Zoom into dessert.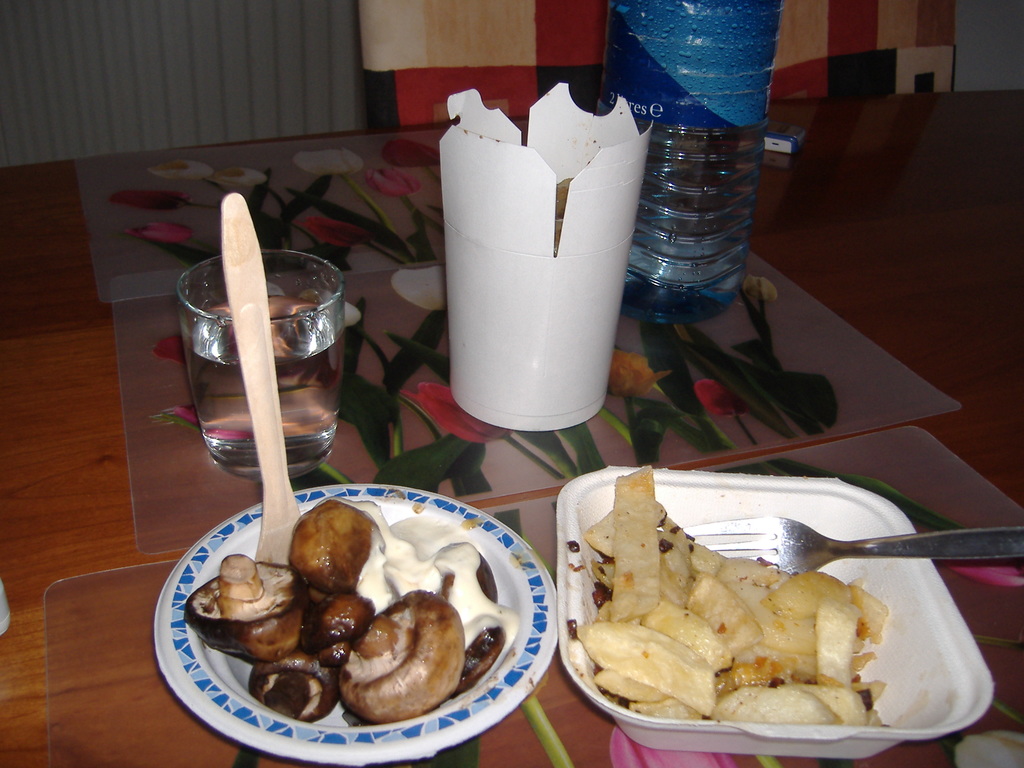
Zoom target: <region>595, 586, 728, 680</region>.
